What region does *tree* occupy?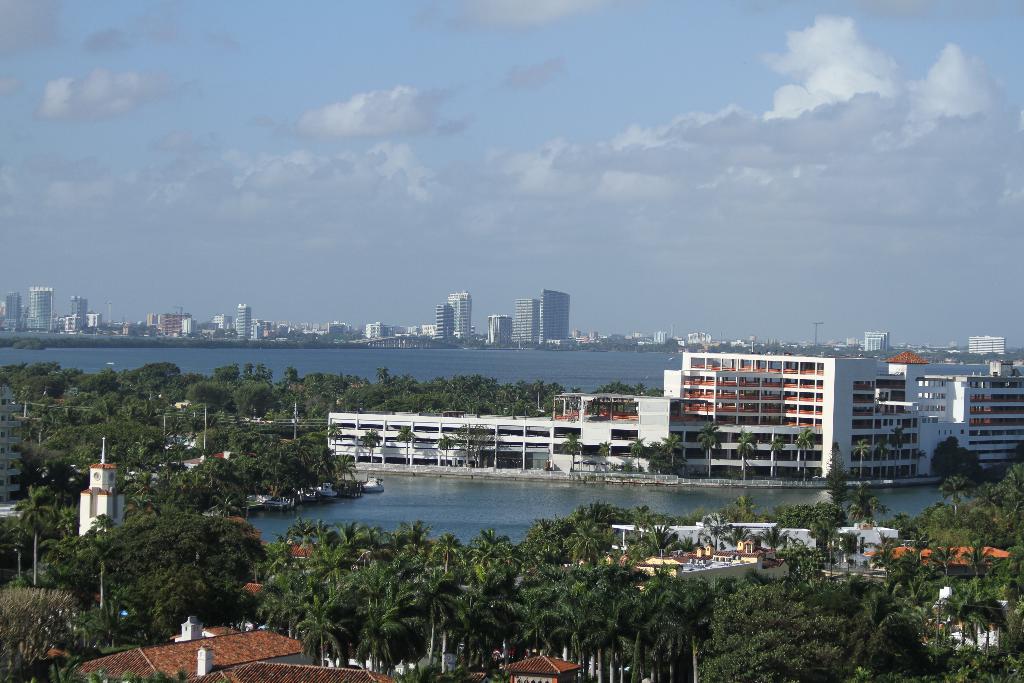
(left=430, top=529, right=461, bottom=572).
